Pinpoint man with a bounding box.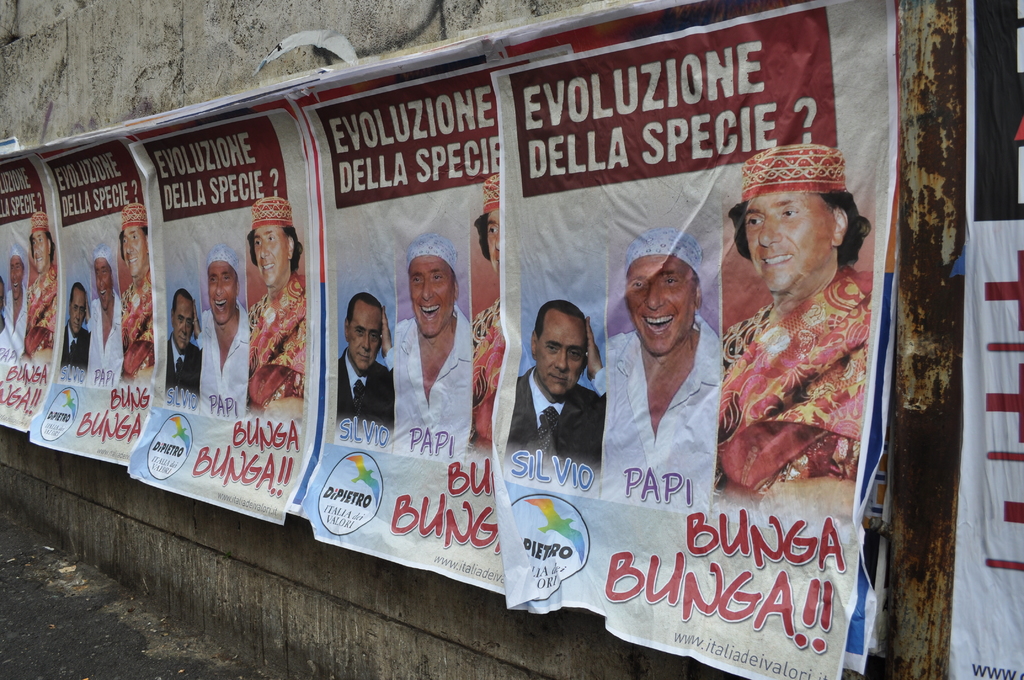
rect(335, 290, 394, 435).
